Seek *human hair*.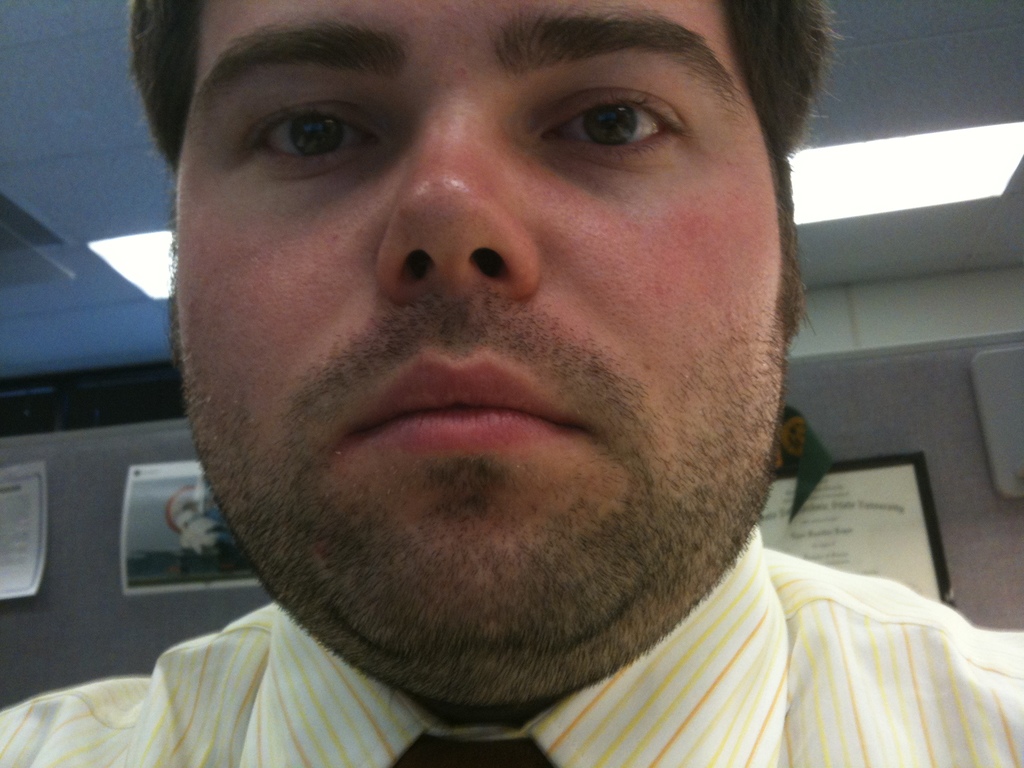
locate(123, 0, 855, 189).
